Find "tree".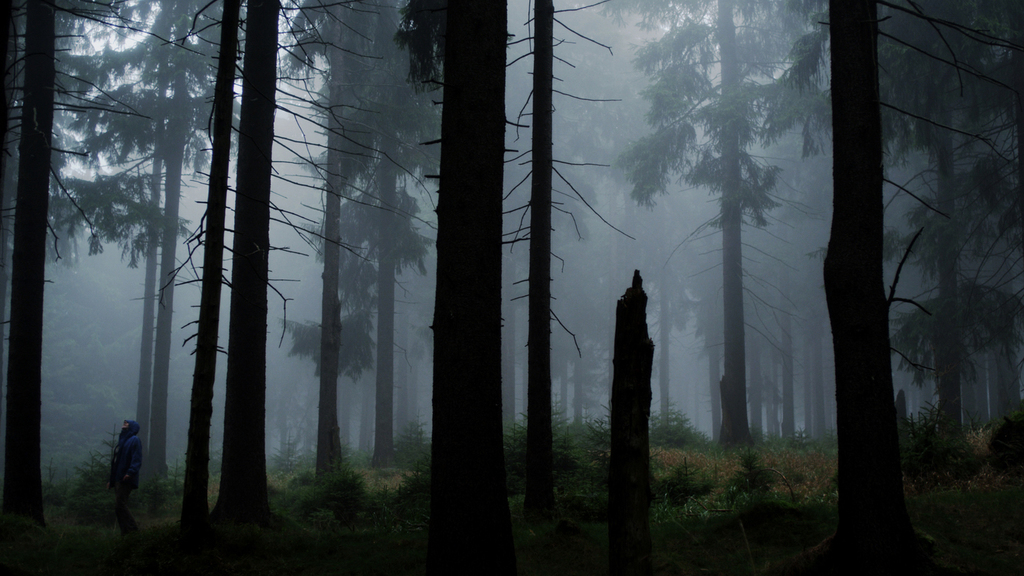
[x1=514, y1=0, x2=633, y2=573].
